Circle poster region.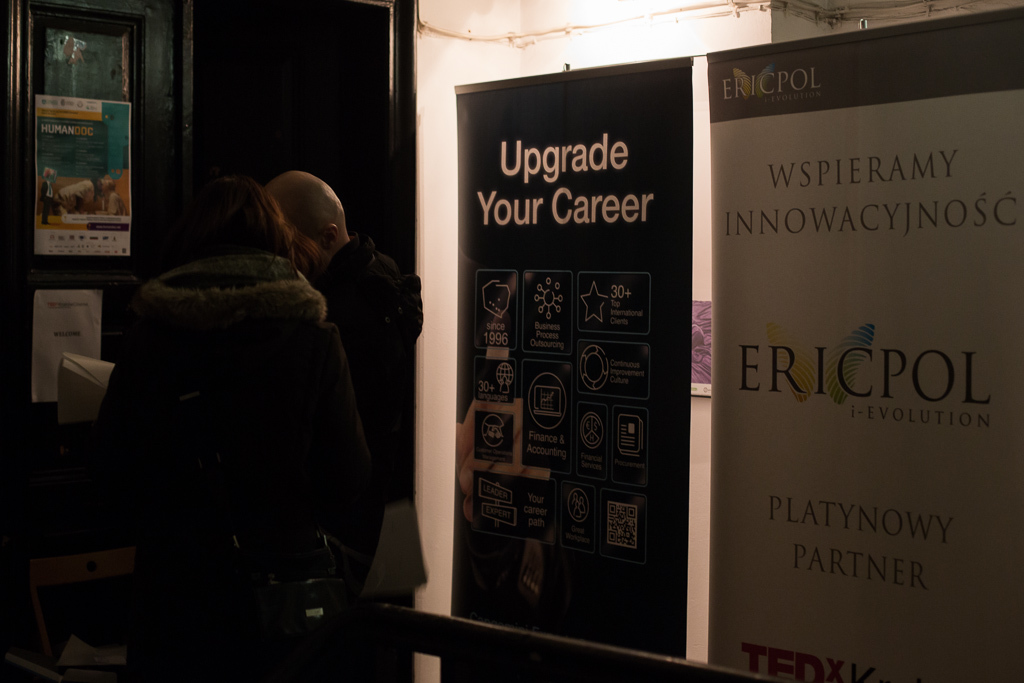
Region: {"left": 34, "top": 94, "right": 132, "bottom": 256}.
